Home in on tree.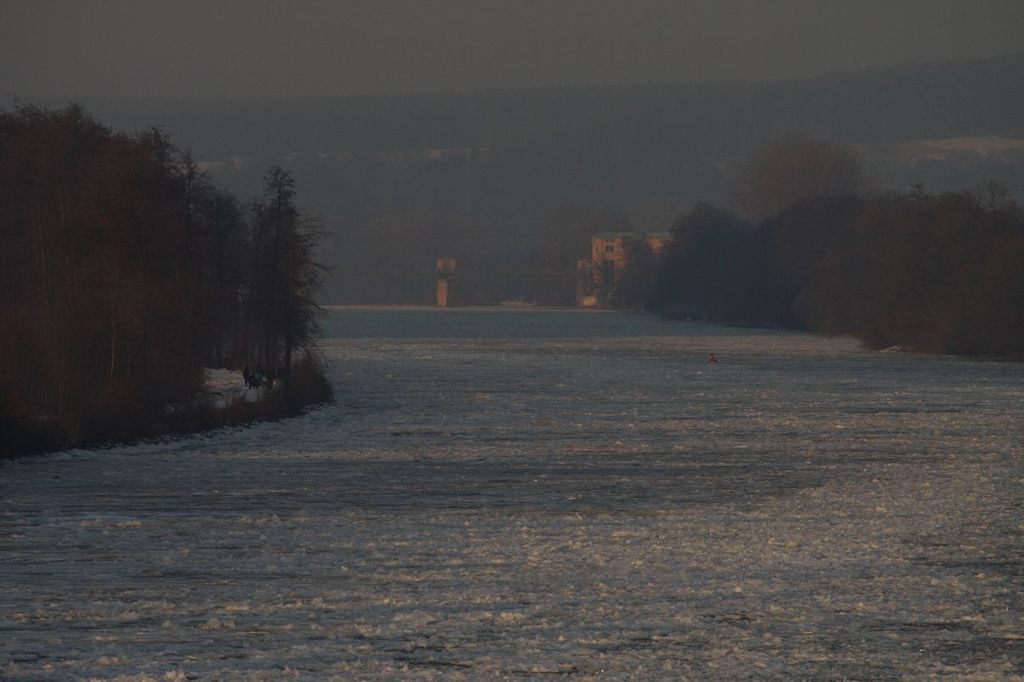
Homed in at box(0, 97, 252, 453).
